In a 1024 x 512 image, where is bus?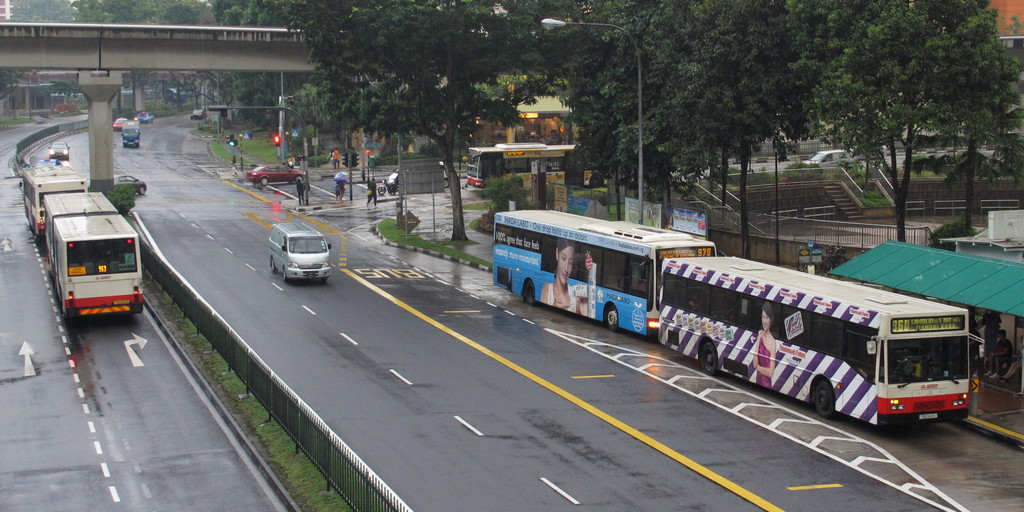
<region>652, 244, 981, 421</region>.
